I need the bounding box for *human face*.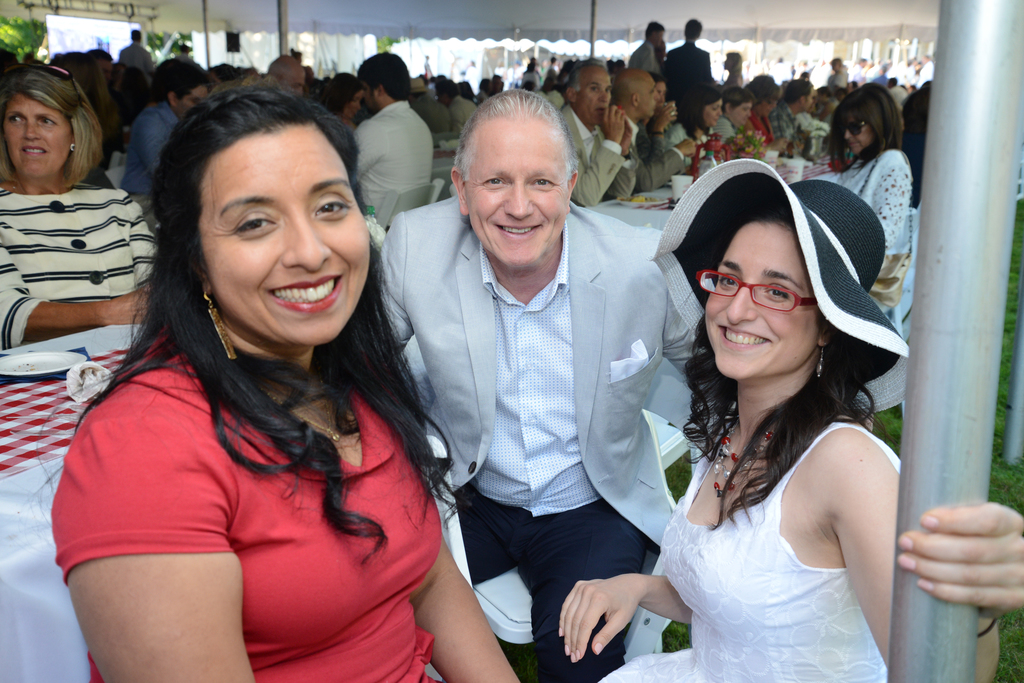
Here it is: left=468, top=118, right=568, bottom=267.
